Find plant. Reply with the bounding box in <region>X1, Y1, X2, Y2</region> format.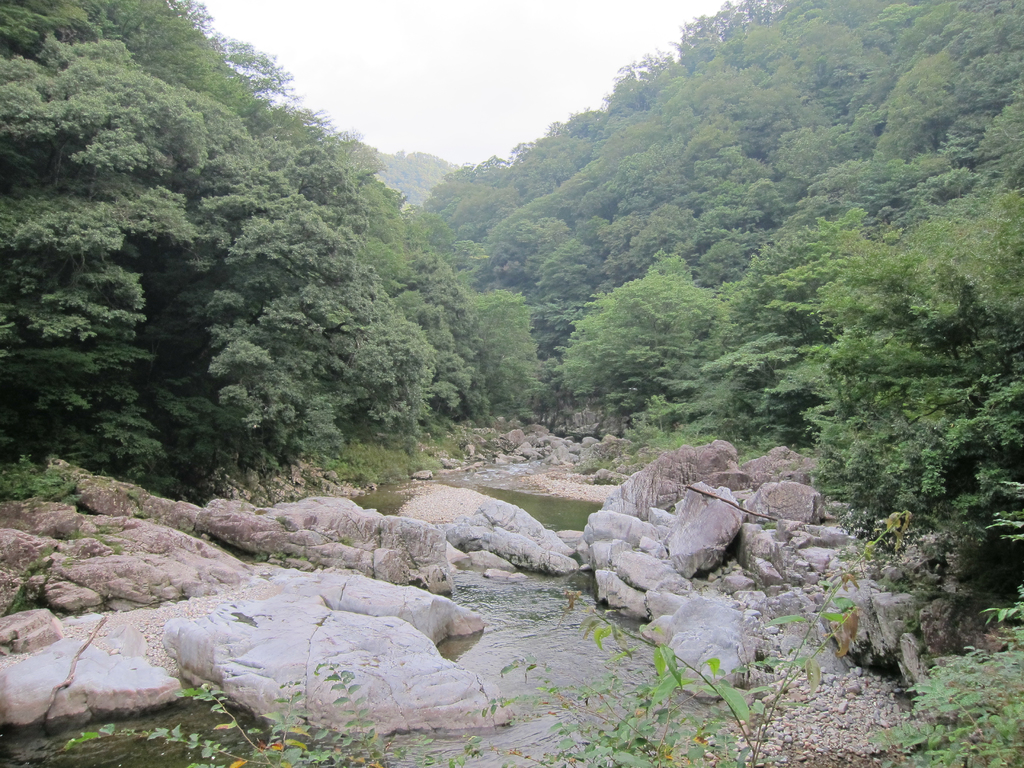
<region>4, 447, 42, 499</region>.
